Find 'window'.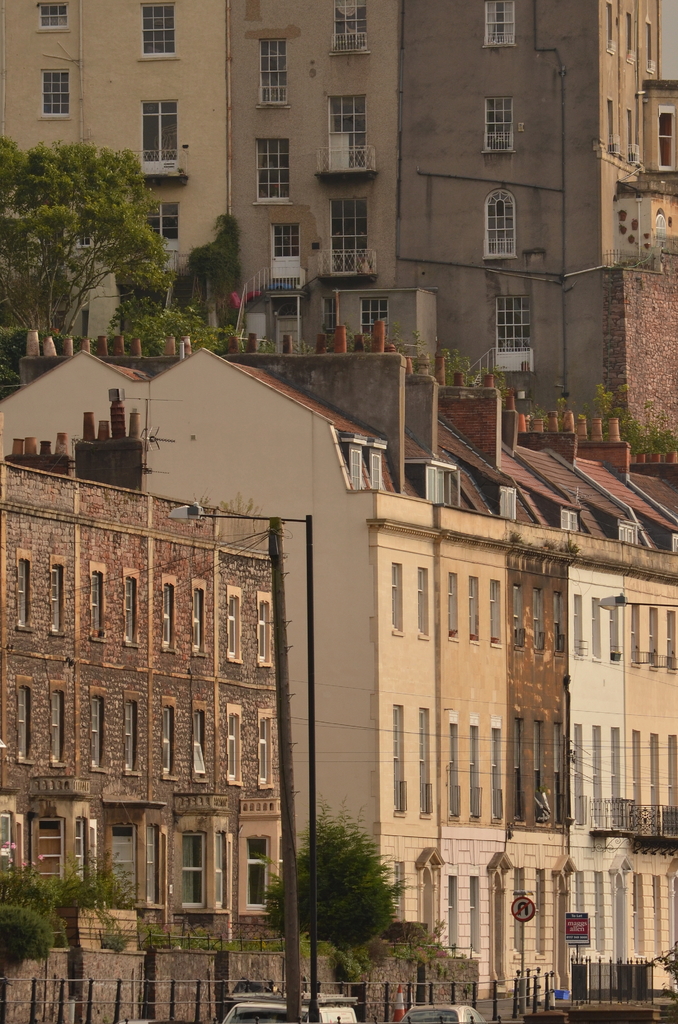
[x1=486, y1=92, x2=521, y2=154].
